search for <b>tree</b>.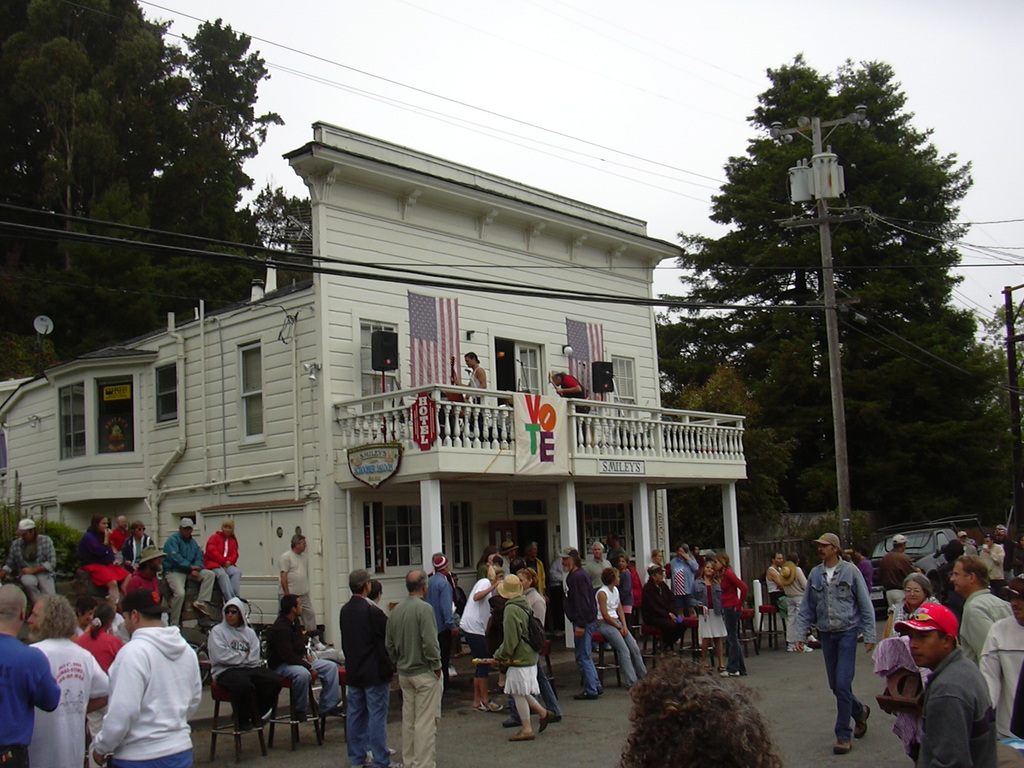
Found at box=[0, 0, 316, 394].
